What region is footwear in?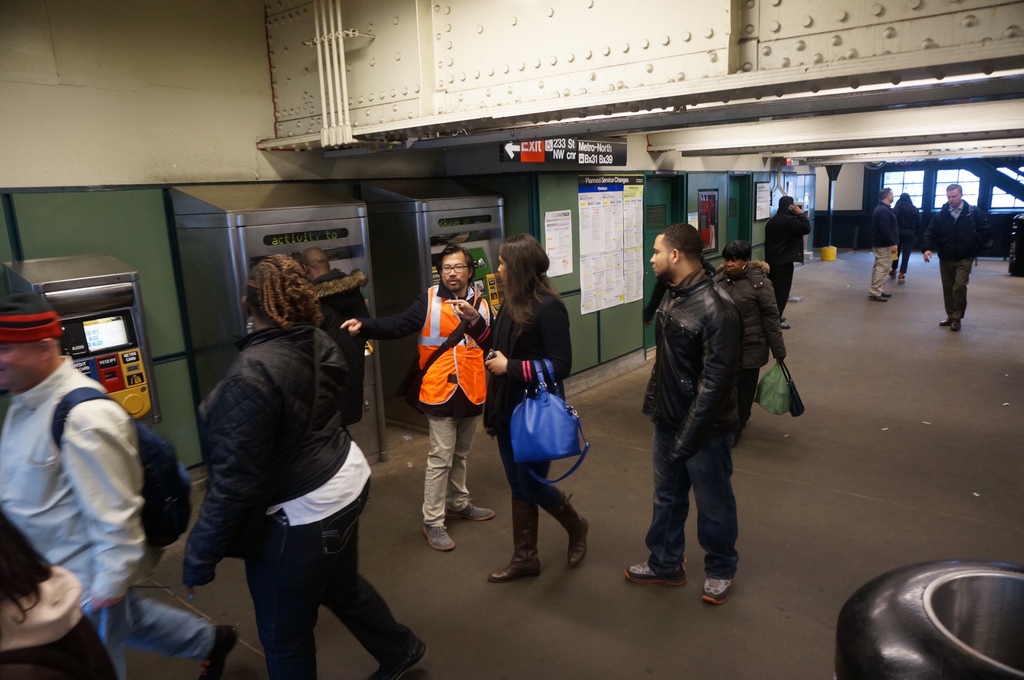
{"x1": 780, "y1": 317, "x2": 792, "y2": 324}.
